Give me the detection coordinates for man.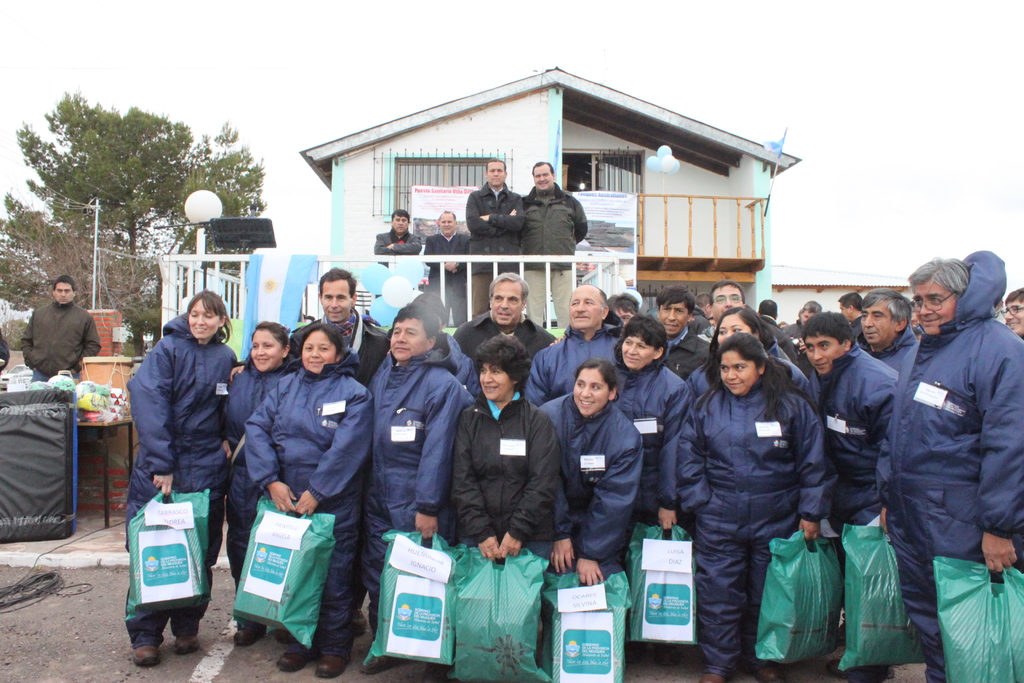
{"x1": 519, "y1": 279, "x2": 623, "y2": 404}.
